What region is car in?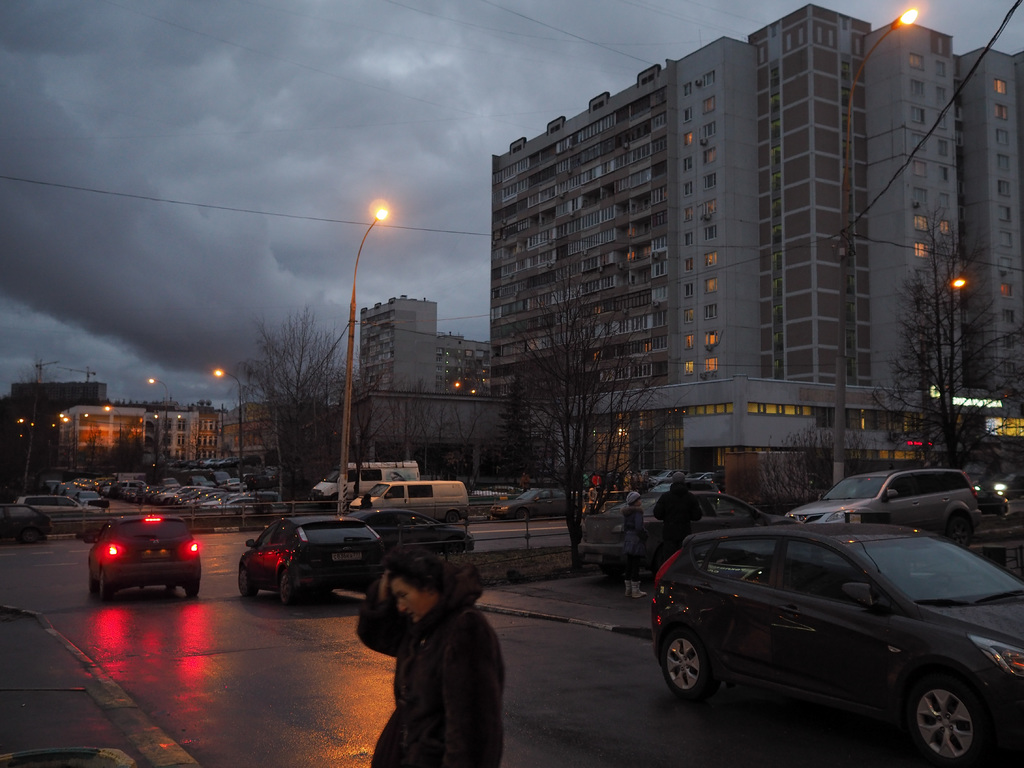
<region>88, 520, 193, 604</region>.
